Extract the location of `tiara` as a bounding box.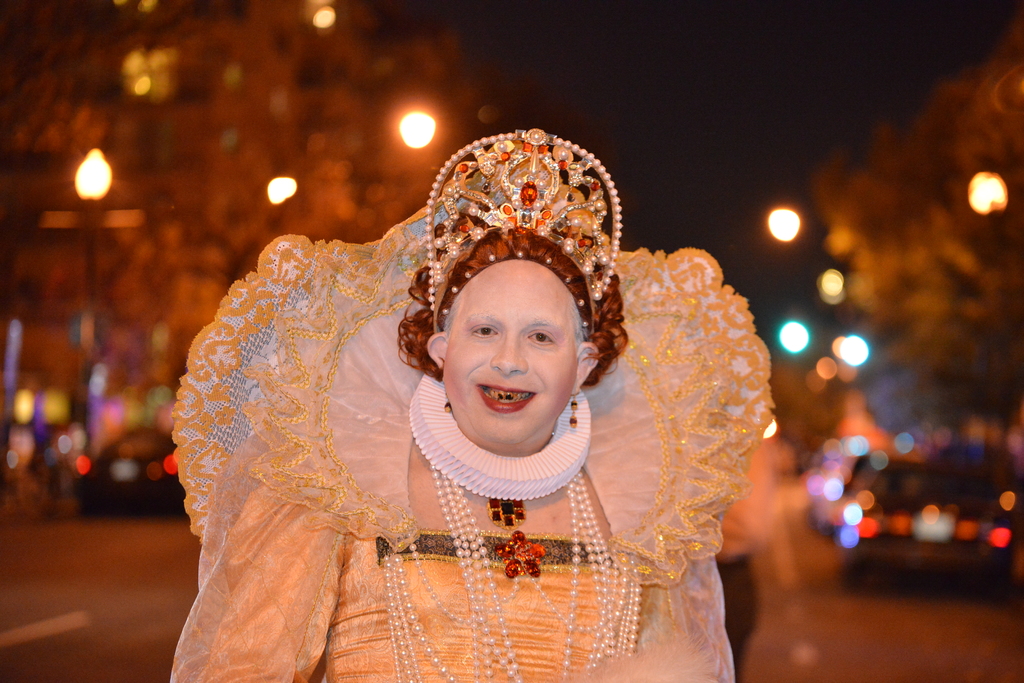
<bbox>423, 128, 623, 312</bbox>.
